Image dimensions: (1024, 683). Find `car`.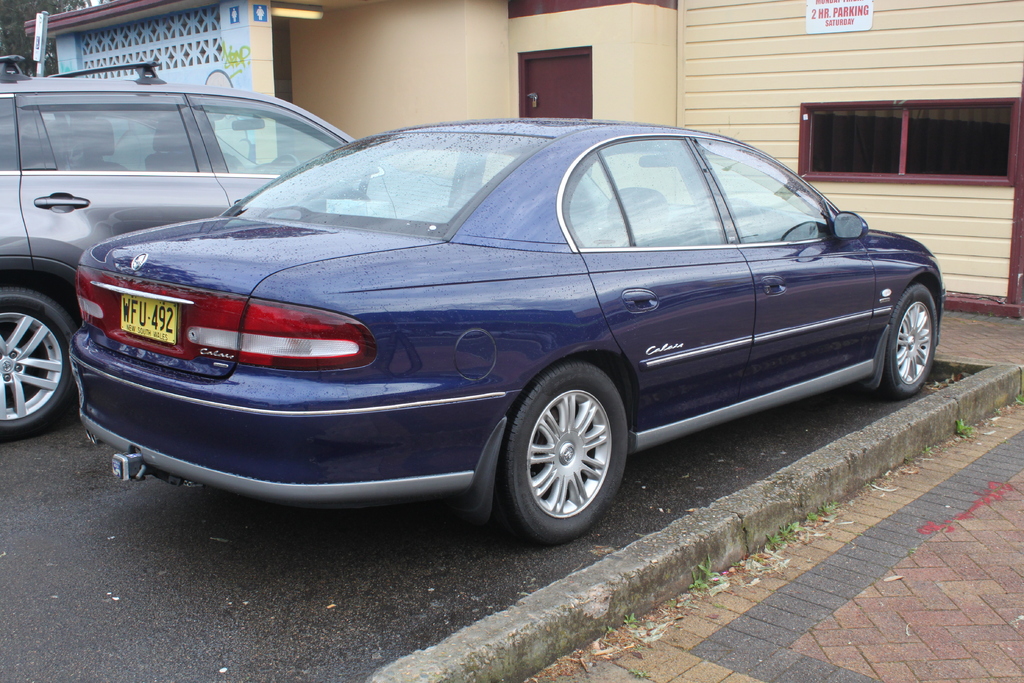
bbox=[0, 65, 365, 435].
